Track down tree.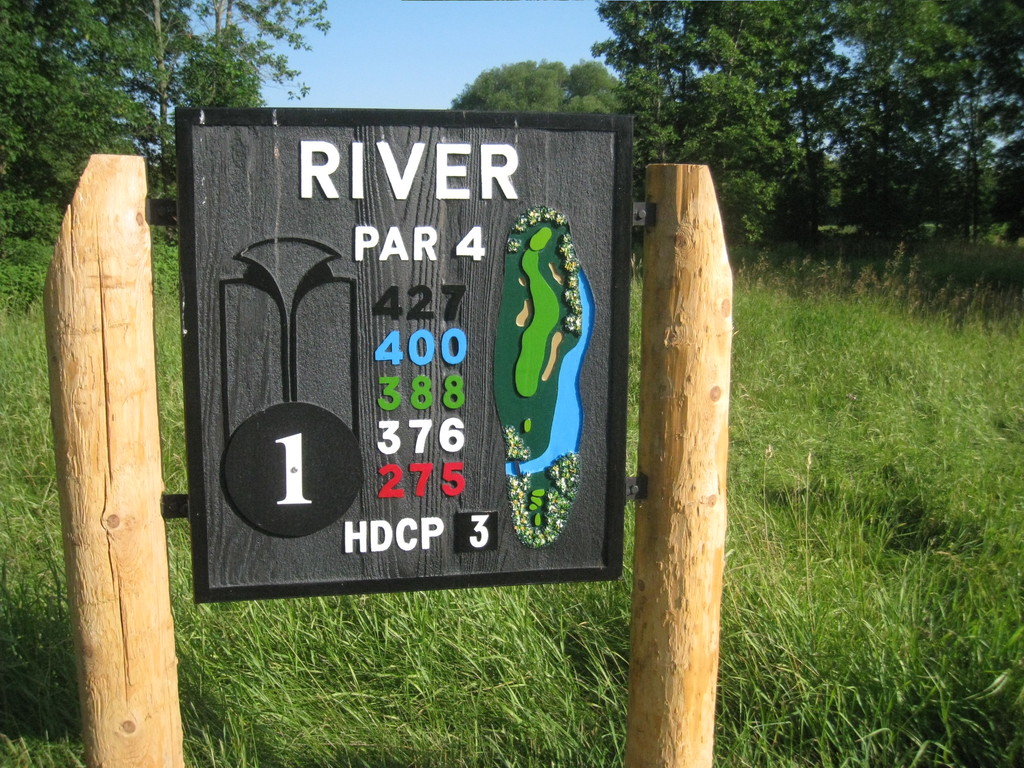
Tracked to <region>454, 60, 634, 119</region>.
